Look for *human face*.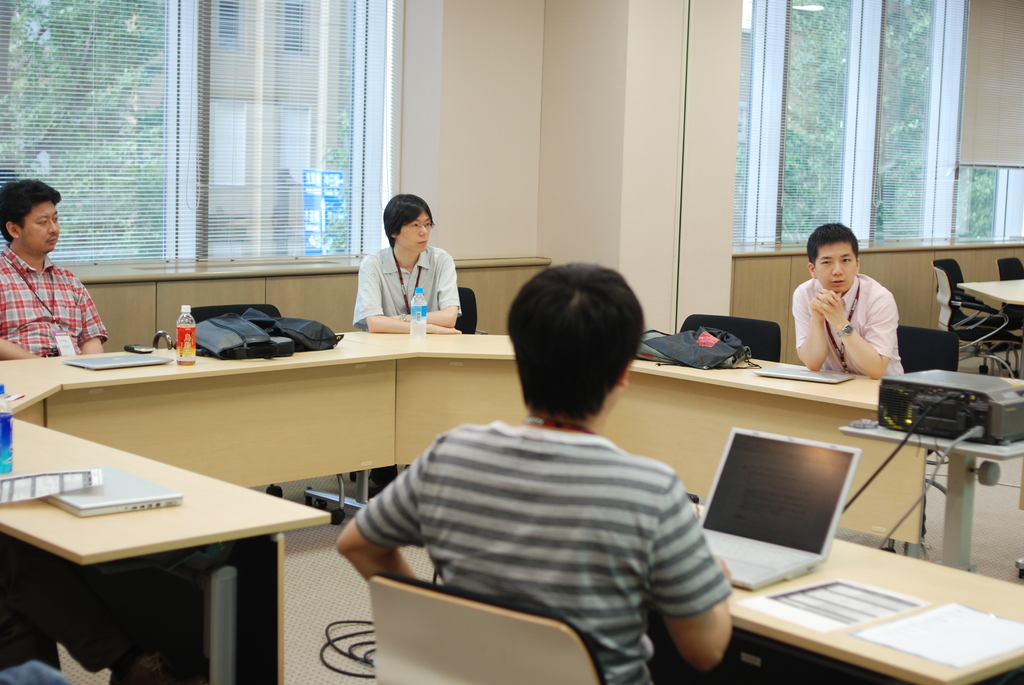
Found: (813,242,858,292).
